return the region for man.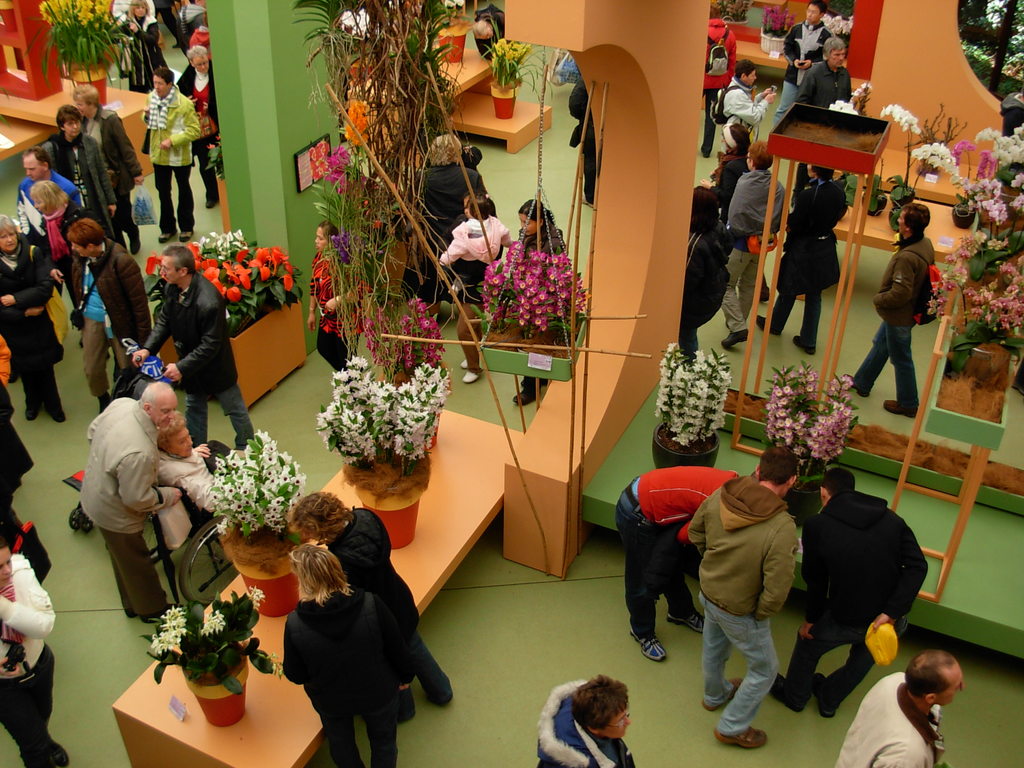
box(76, 378, 184, 625).
